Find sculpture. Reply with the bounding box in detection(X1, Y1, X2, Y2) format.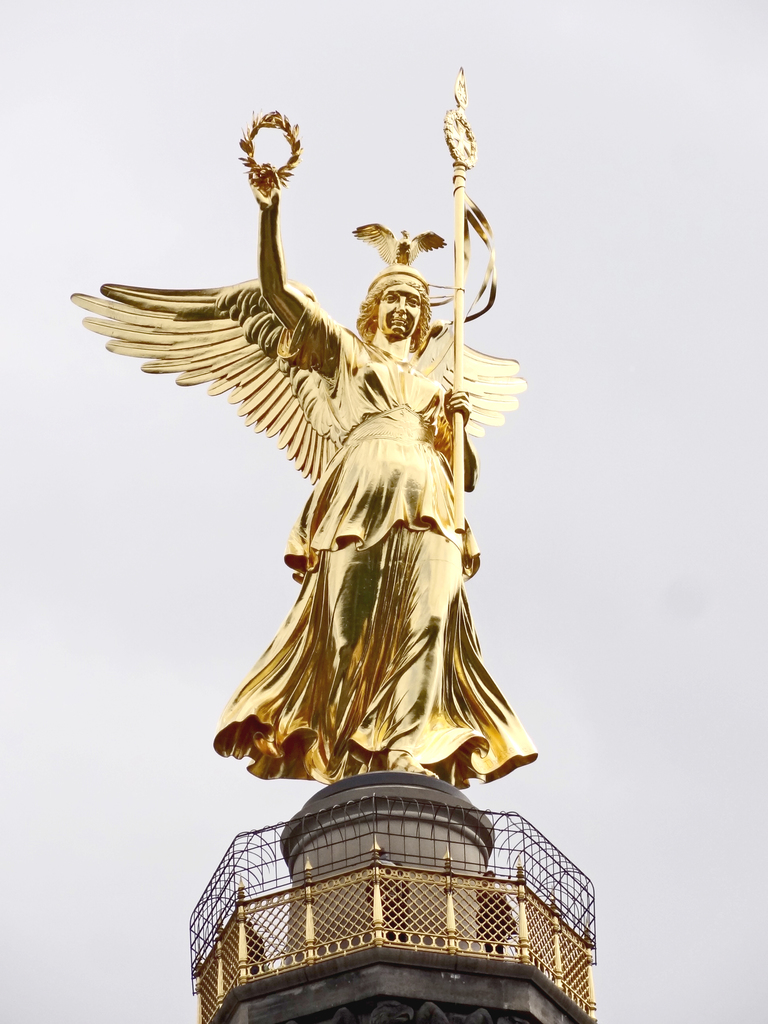
detection(133, 68, 561, 877).
